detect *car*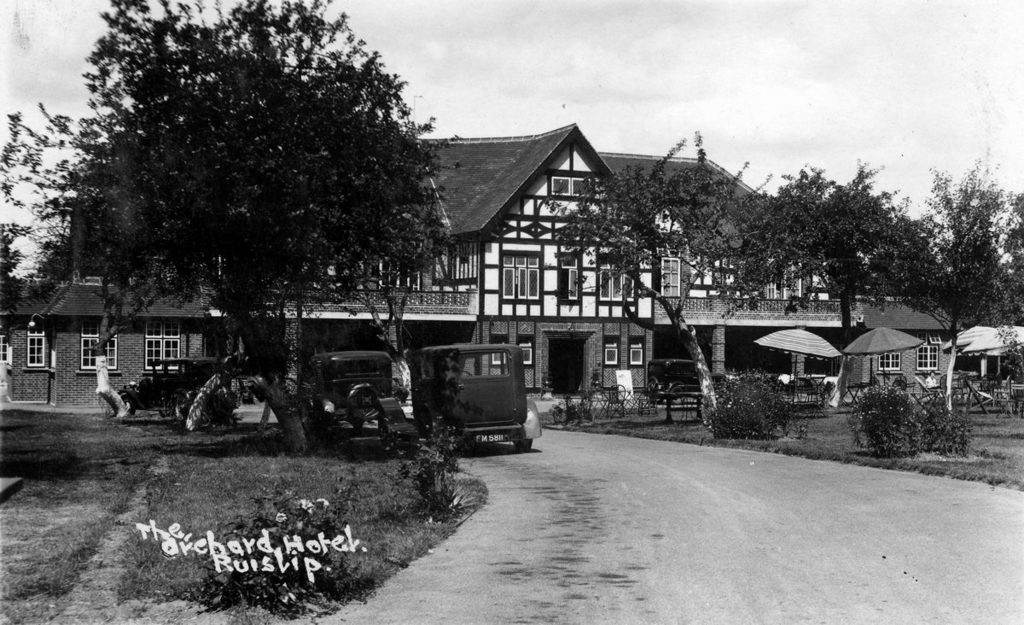
<bbox>648, 357, 725, 403</bbox>
